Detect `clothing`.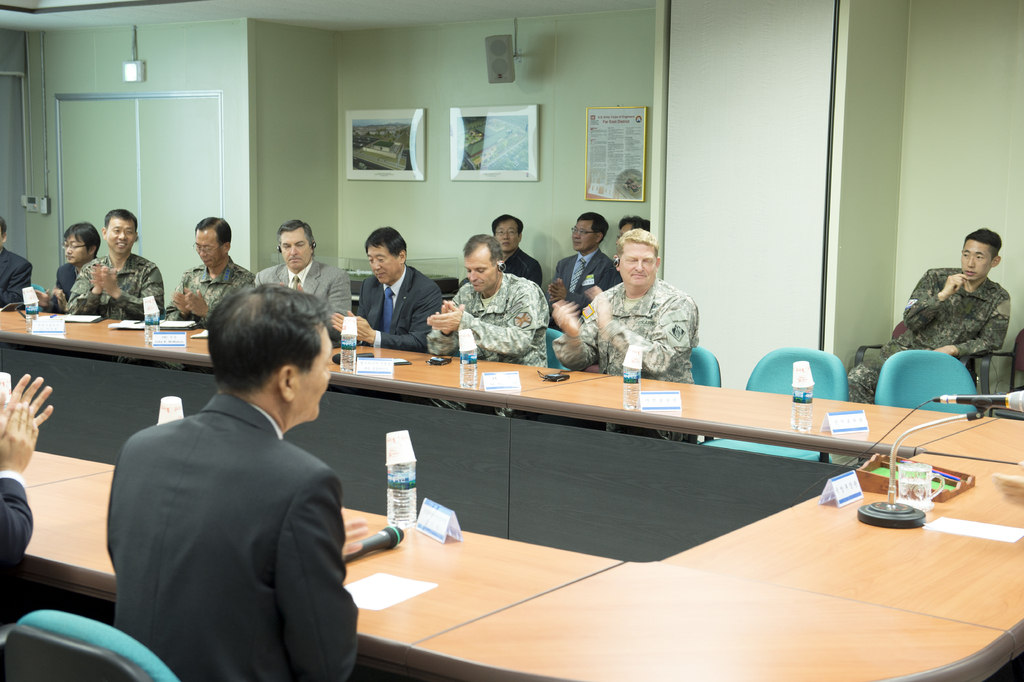
Detected at <bbox>255, 257, 353, 338</bbox>.
